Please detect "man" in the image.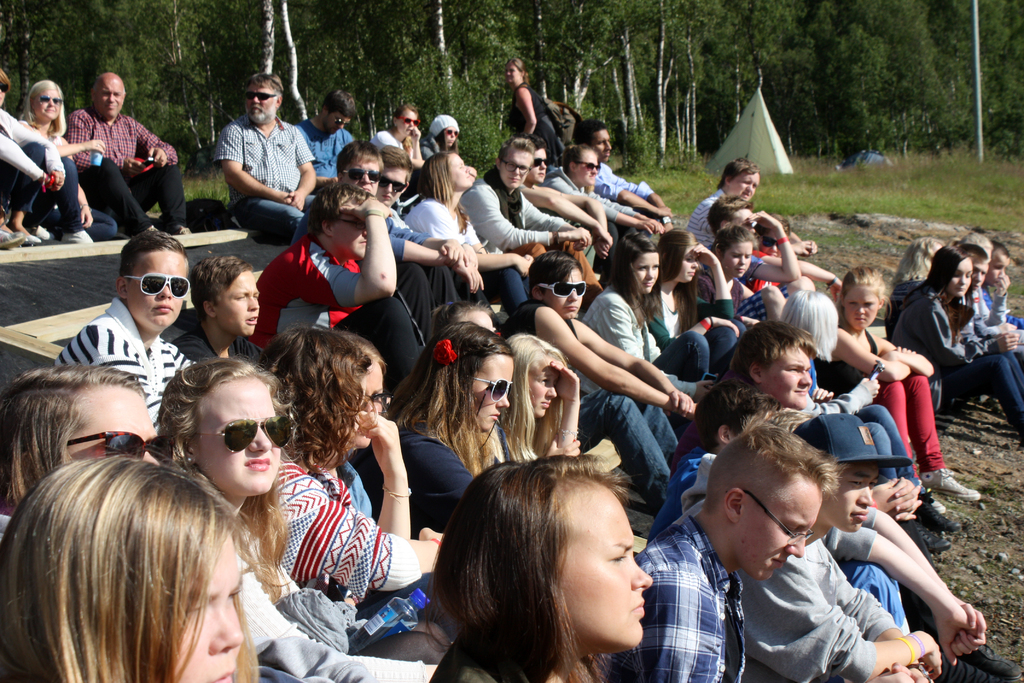
crop(164, 254, 268, 361).
